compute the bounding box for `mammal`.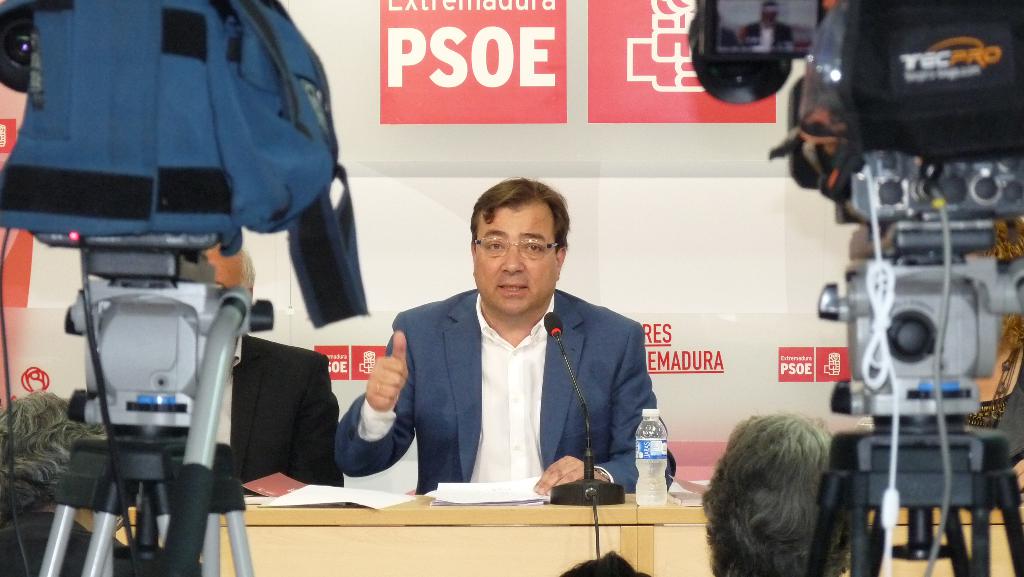
81 232 346 487.
